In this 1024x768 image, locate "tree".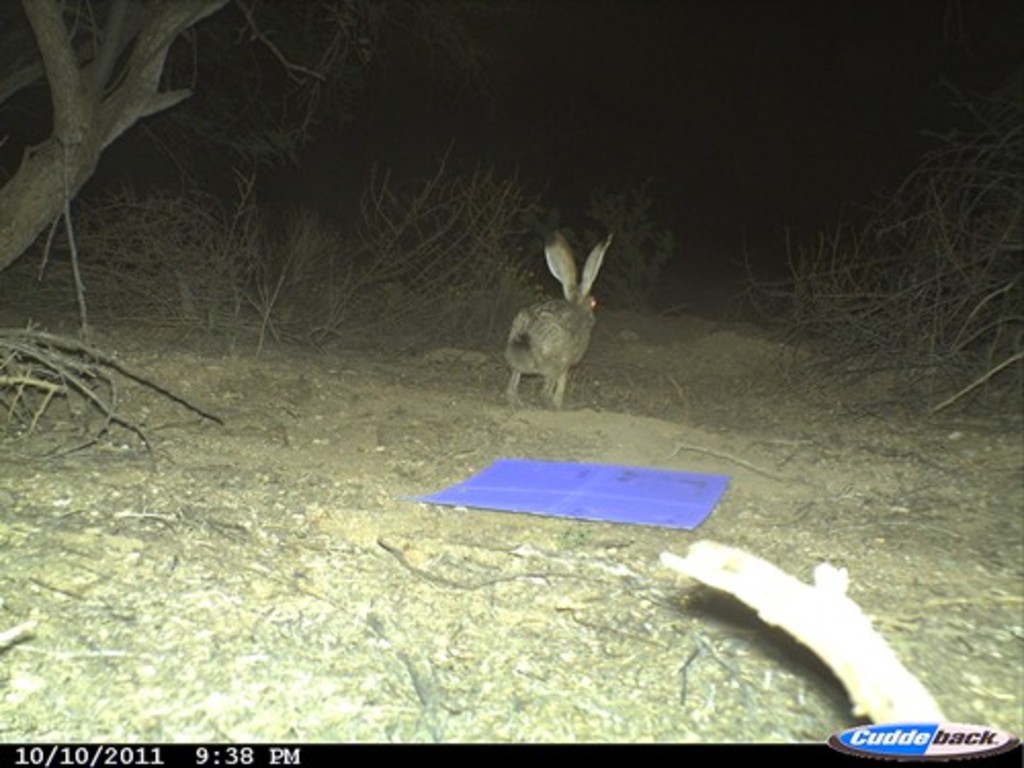
Bounding box: [0, 0, 227, 293].
